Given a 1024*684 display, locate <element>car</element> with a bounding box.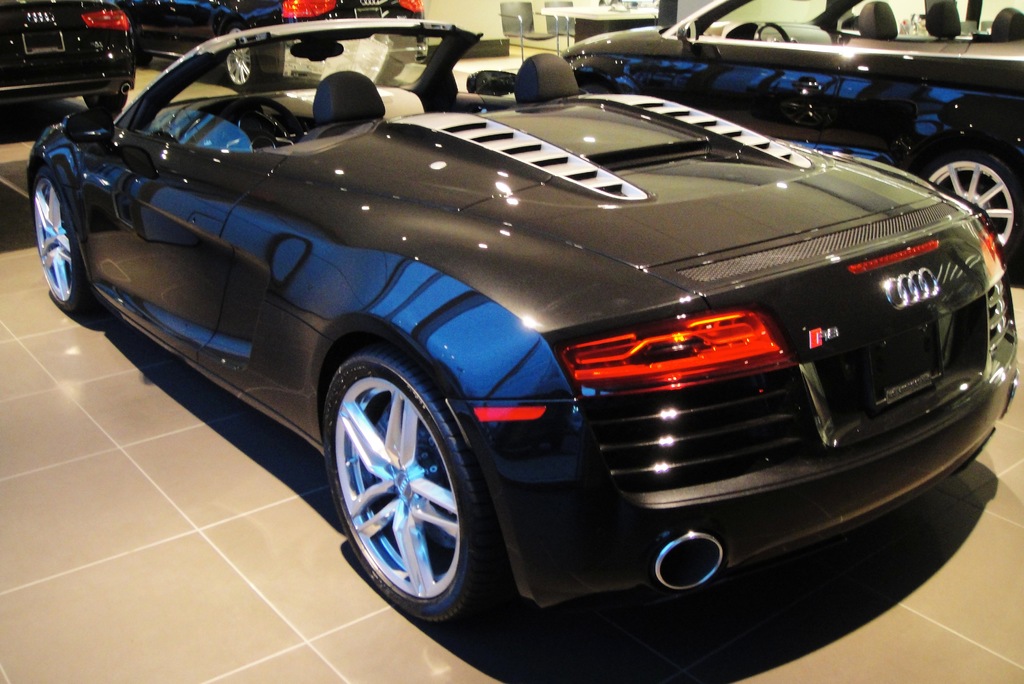
Located: bbox(562, 0, 1023, 271).
